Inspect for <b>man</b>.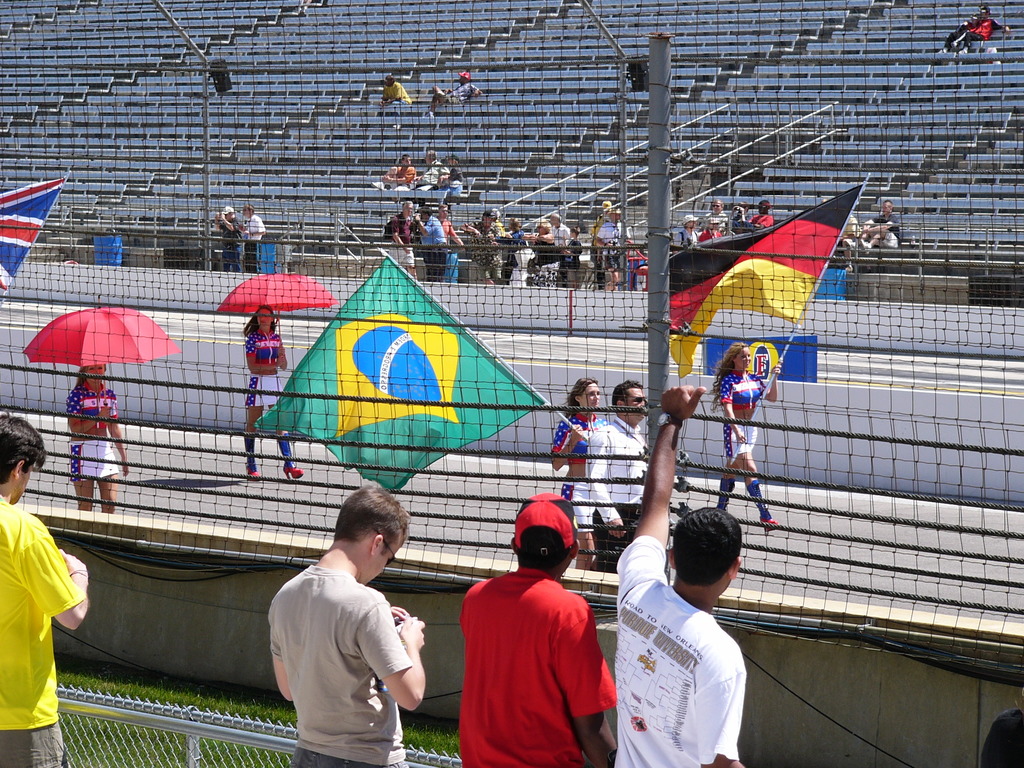
Inspection: left=391, top=191, right=418, bottom=276.
